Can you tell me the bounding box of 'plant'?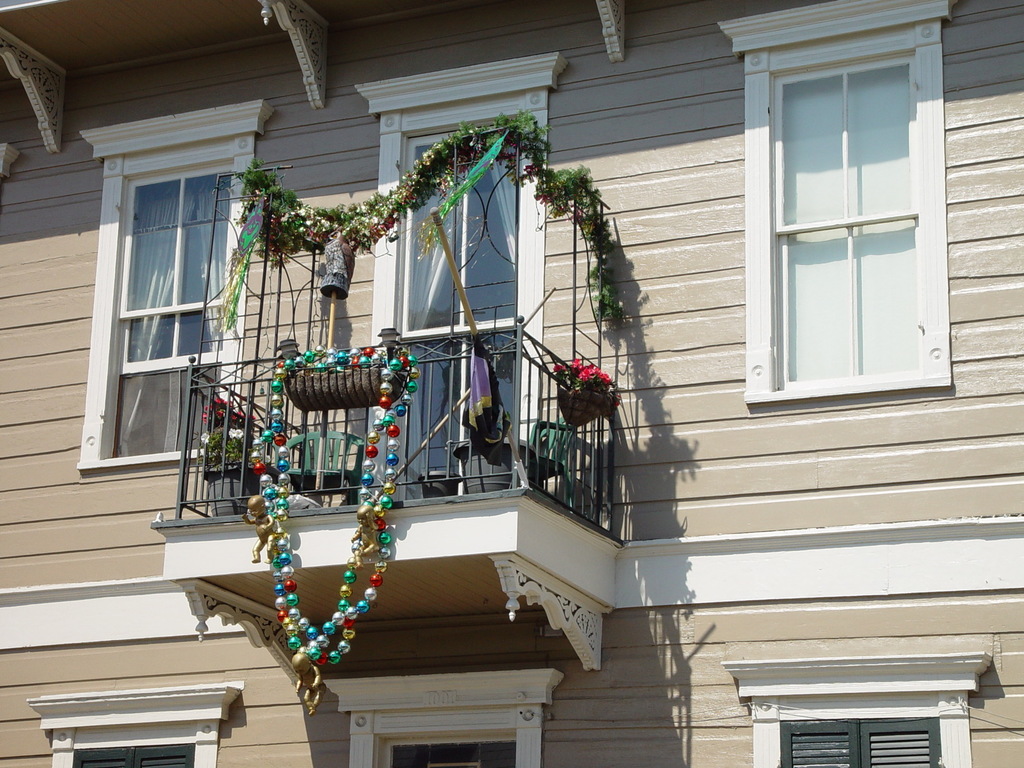
[504,406,513,422].
